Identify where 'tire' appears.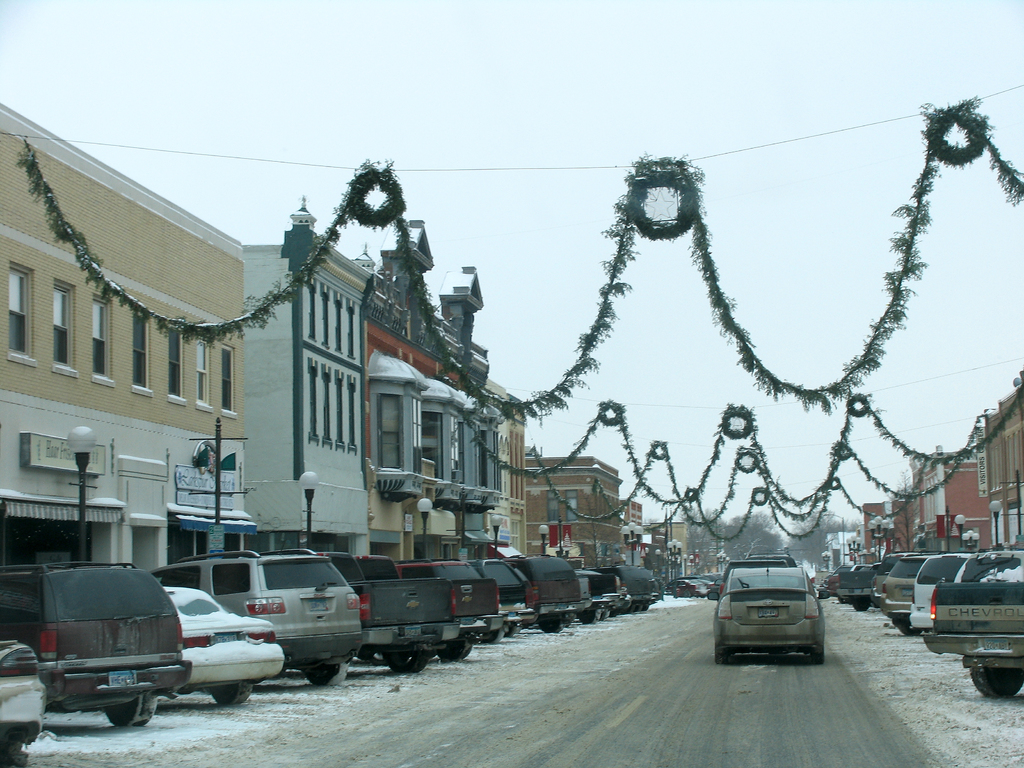
Appears at bbox=[306, 662, 348, 691].
